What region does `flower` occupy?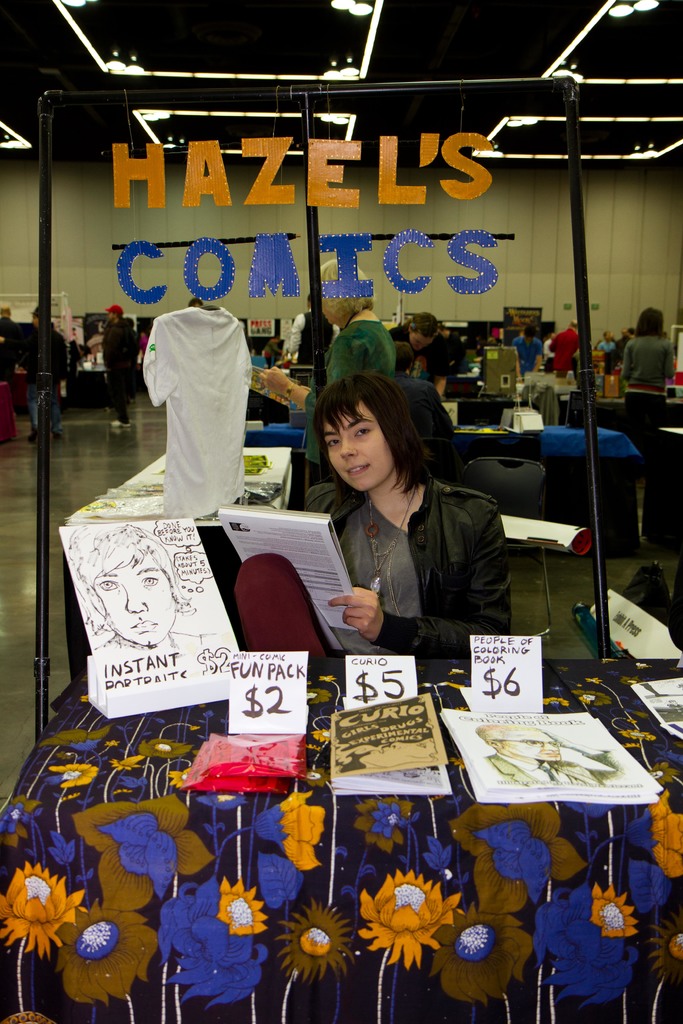
[left=358, top=867, right=457, bottom=967].
